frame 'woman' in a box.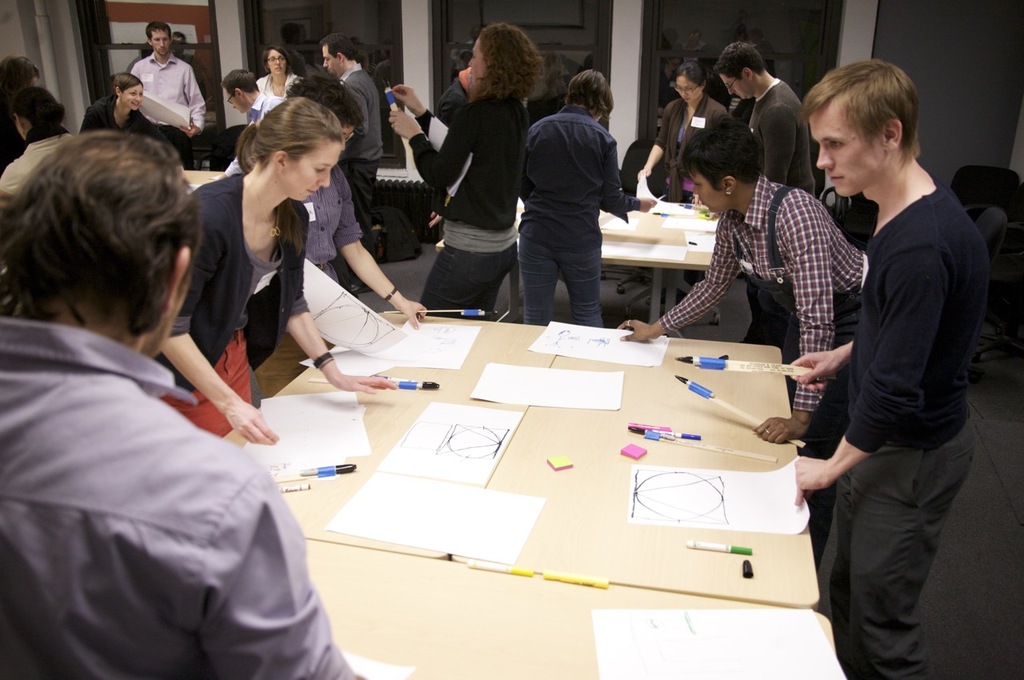
rect(515, 66, 658, 326).
